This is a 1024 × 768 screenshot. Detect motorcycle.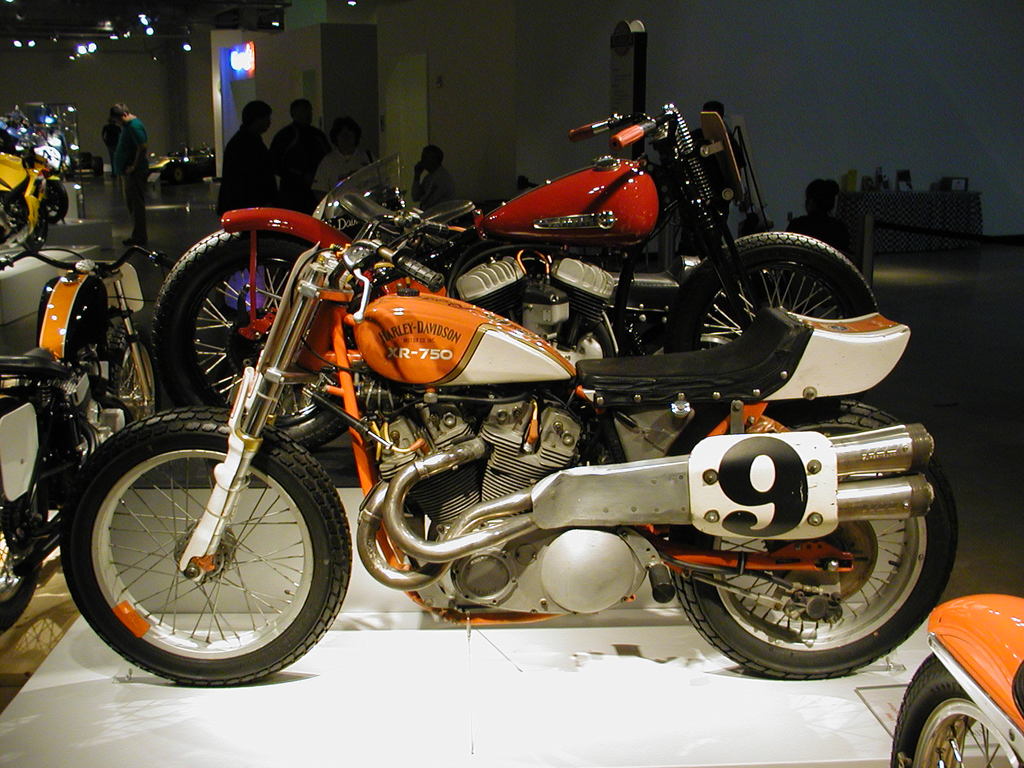
(left=888, top=593, right=1023, bottom=767).
